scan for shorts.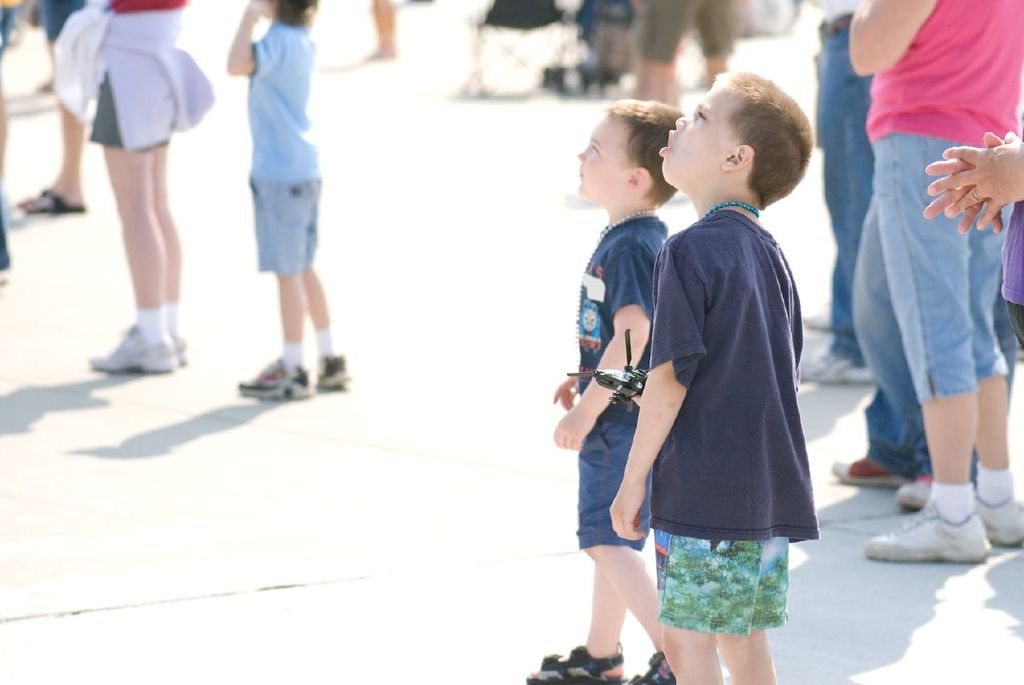
Scan result: box(88, 70, 166, 154).
